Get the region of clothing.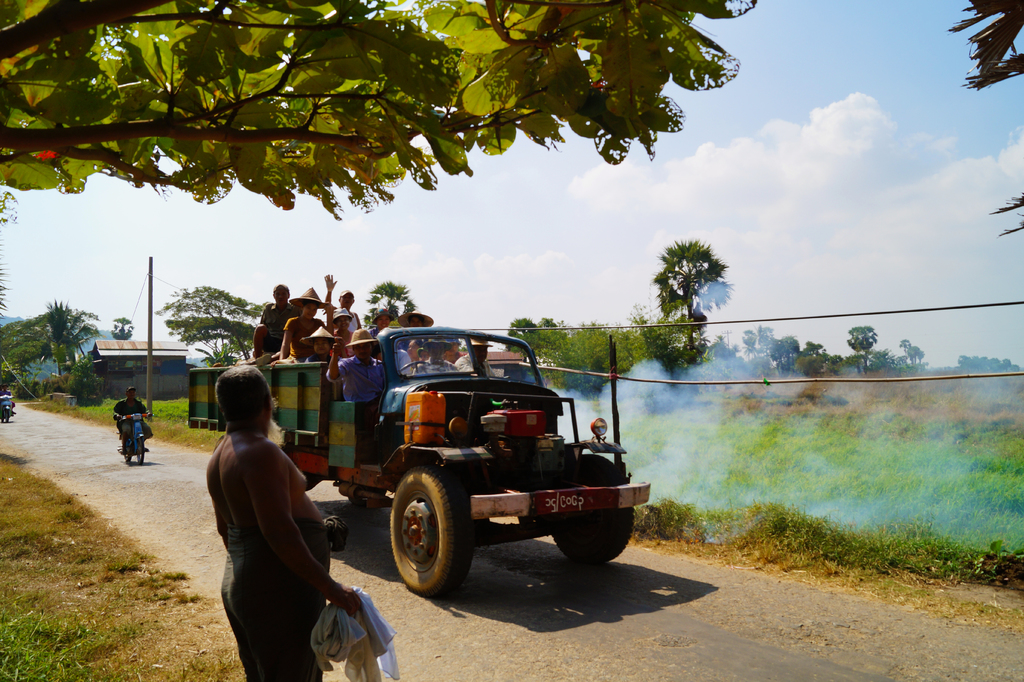
bbox=[328, 352, 390, 430].
